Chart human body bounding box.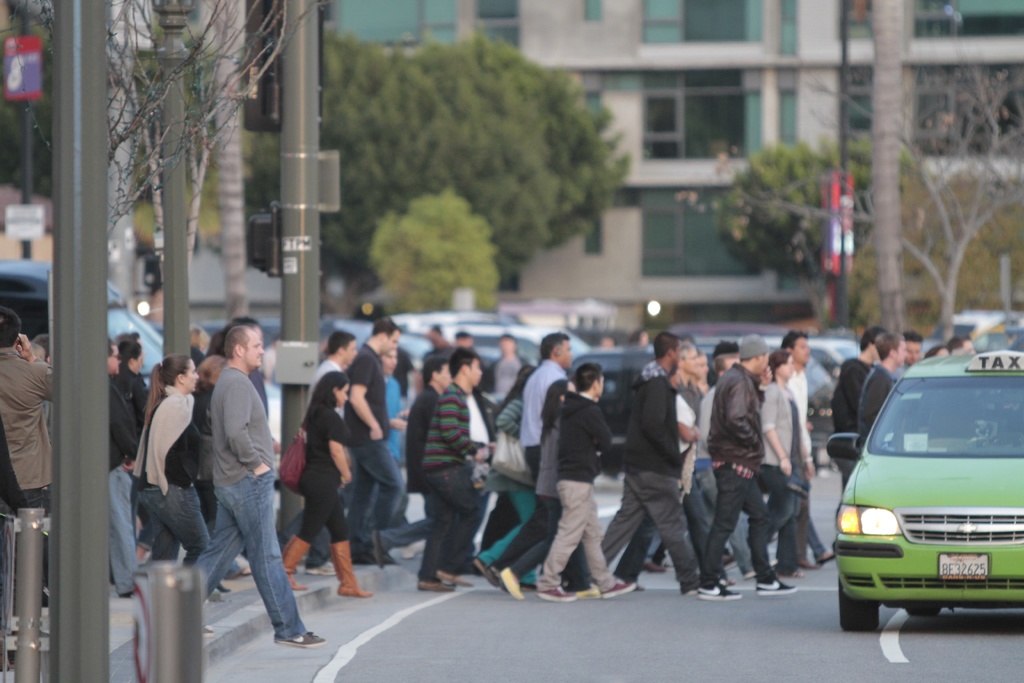
Charted: 853,363,895,445.
